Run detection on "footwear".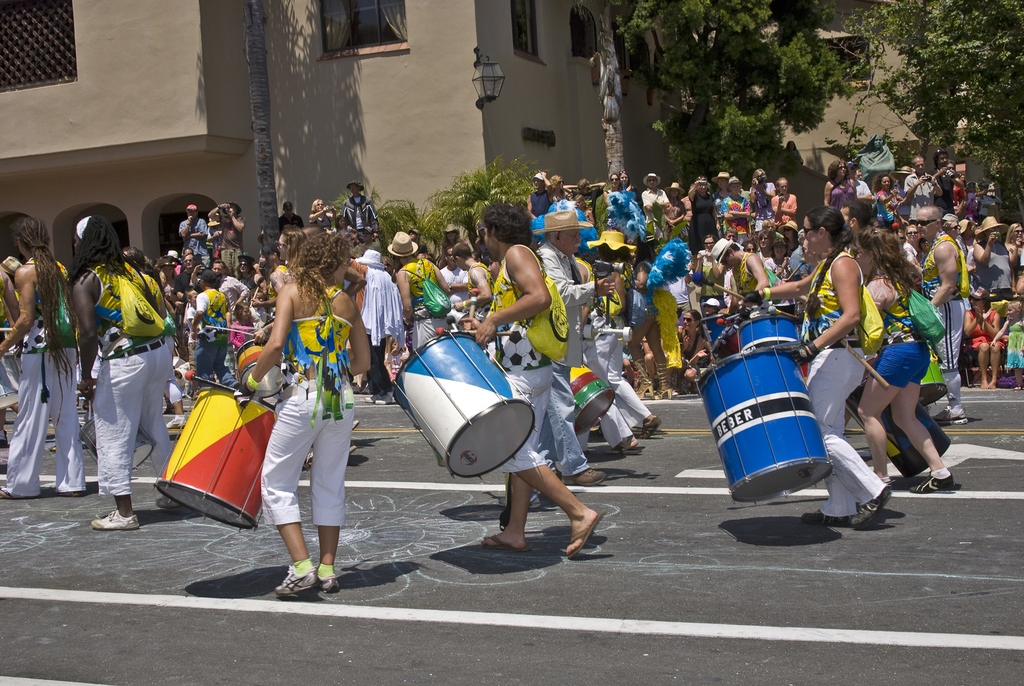
Result: [561, 466, 606, 489].
